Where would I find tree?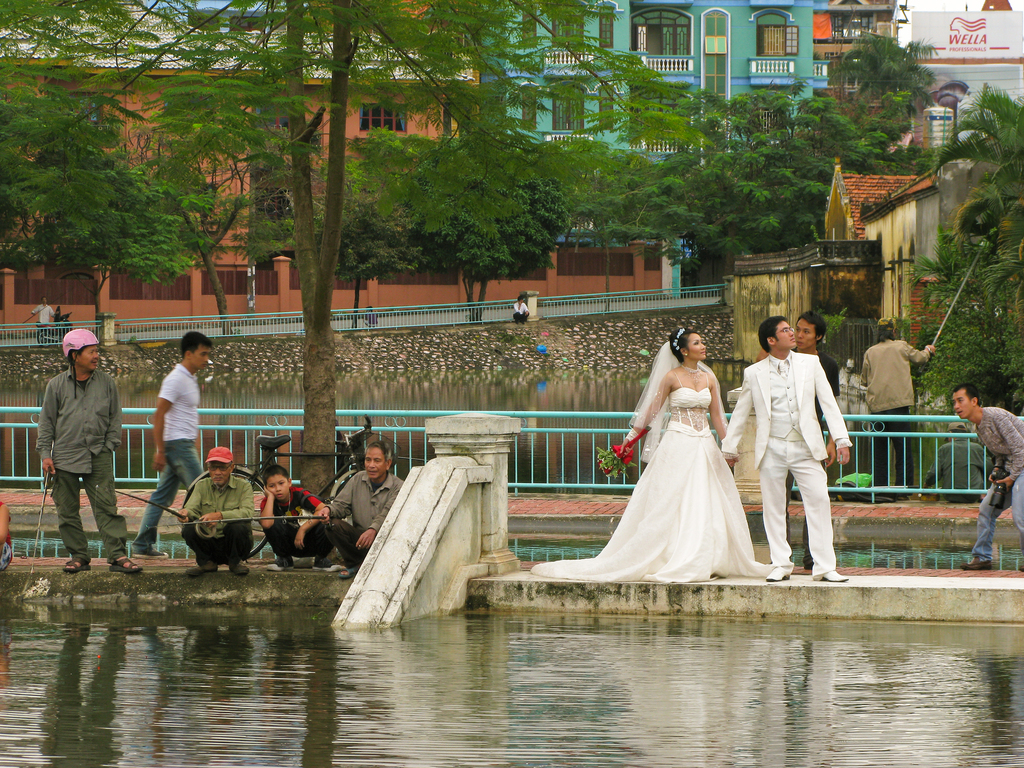
At <bbox>838, 28, 943, 109</bbox>.
